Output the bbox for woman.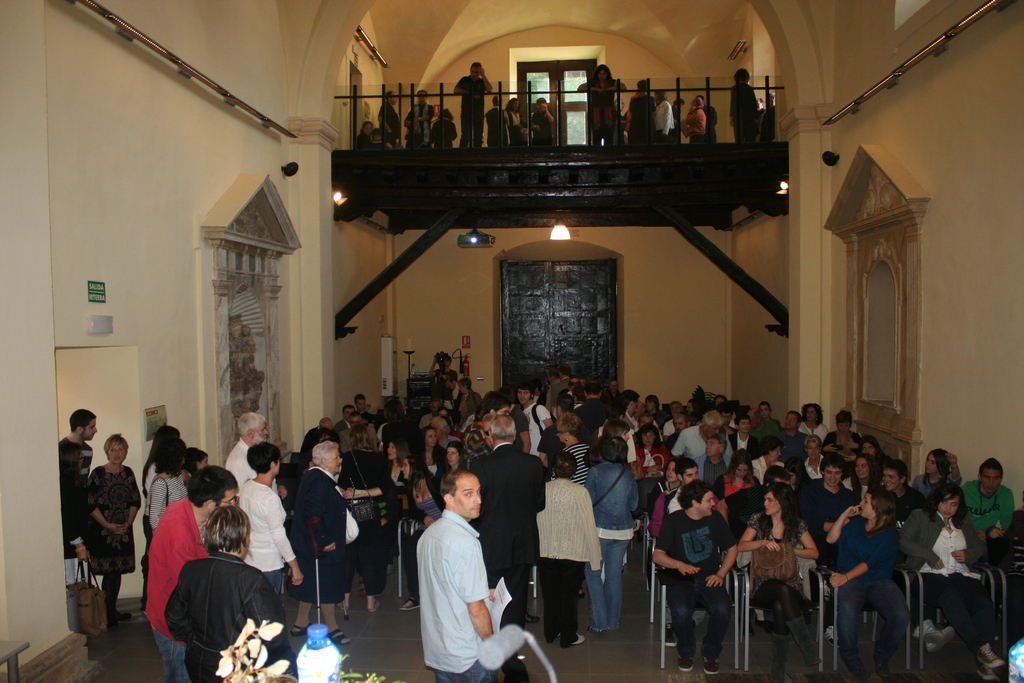
select_region(138, 425, 180, 621).
